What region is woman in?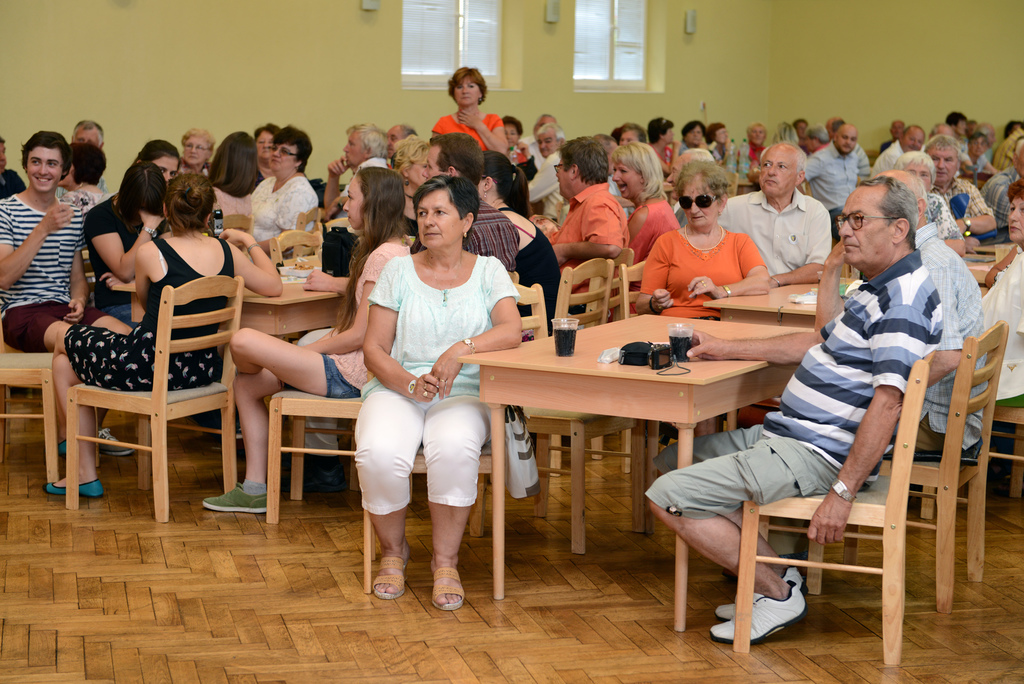
{"left": 632, "top": 159, "right": 774, "bottom": 320}.
